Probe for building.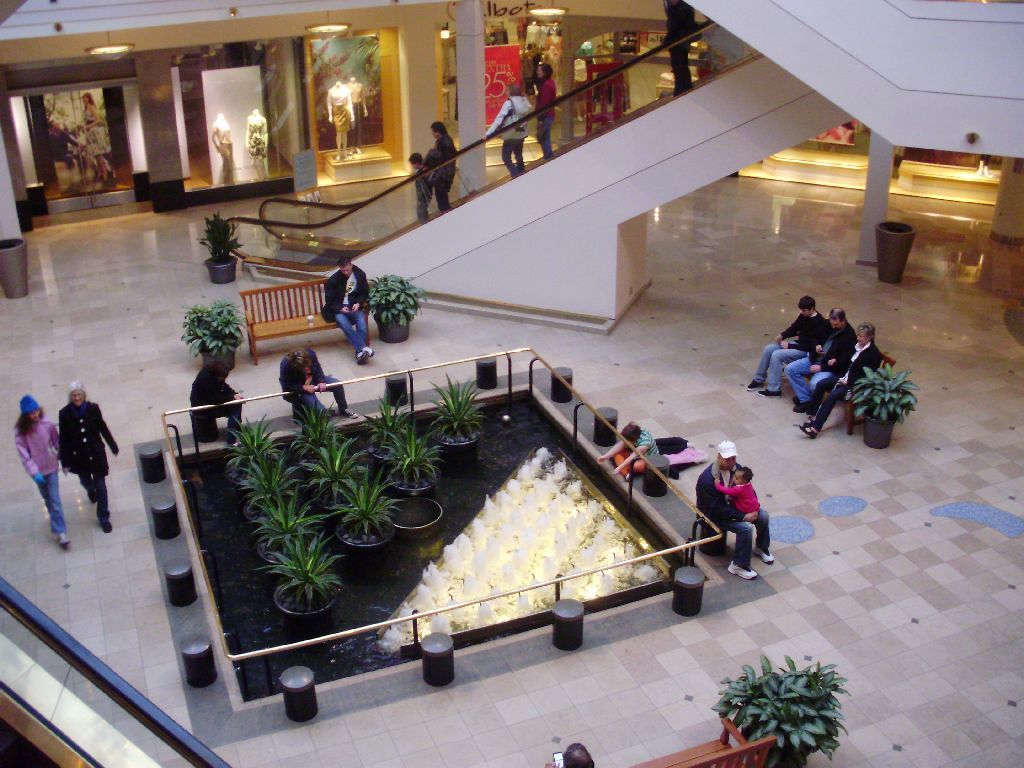
Probe result: crop(0, 0, 1023, 767).
